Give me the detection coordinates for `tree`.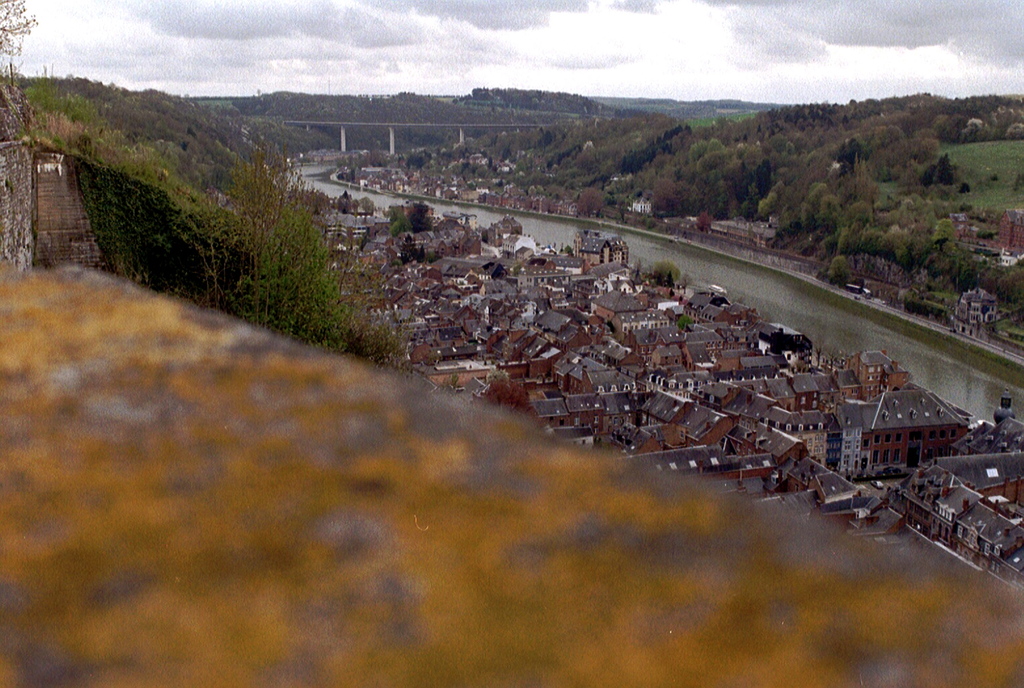
[left=165, top=114, right=330, bottom=317].
